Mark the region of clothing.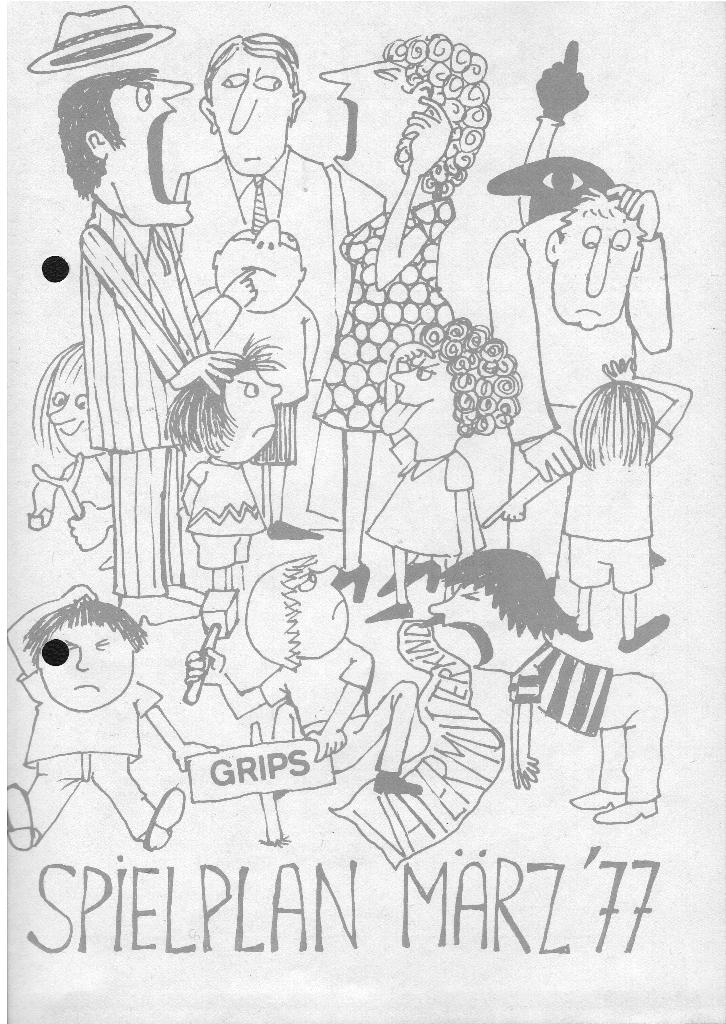
Region: detection(369, 438, 471, 554).
